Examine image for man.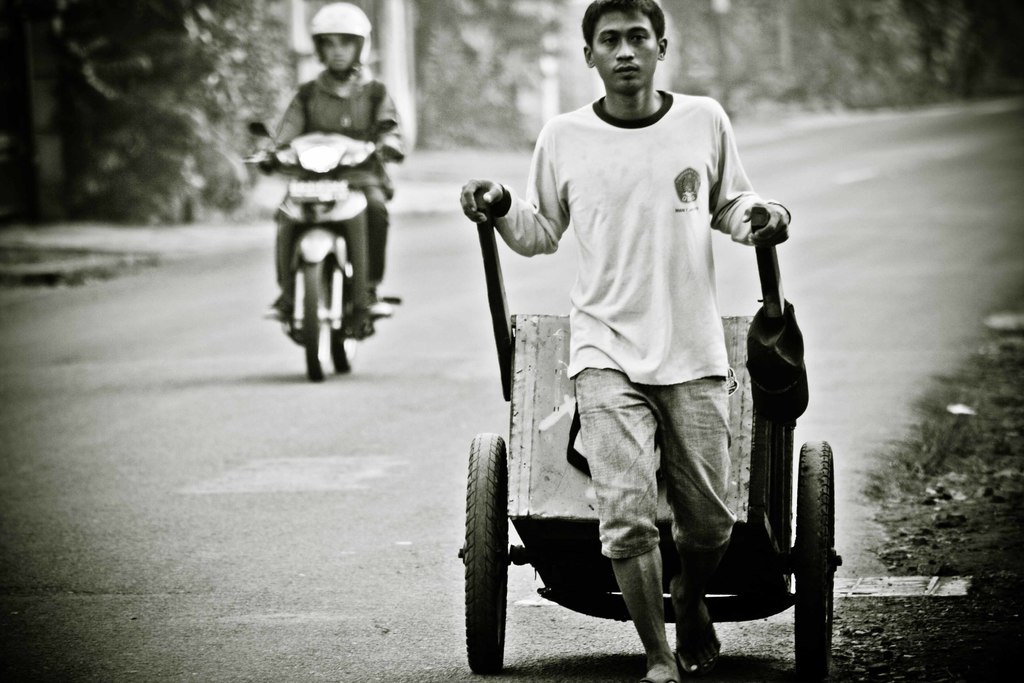
Examination result: 252, 0, 410, 325.
